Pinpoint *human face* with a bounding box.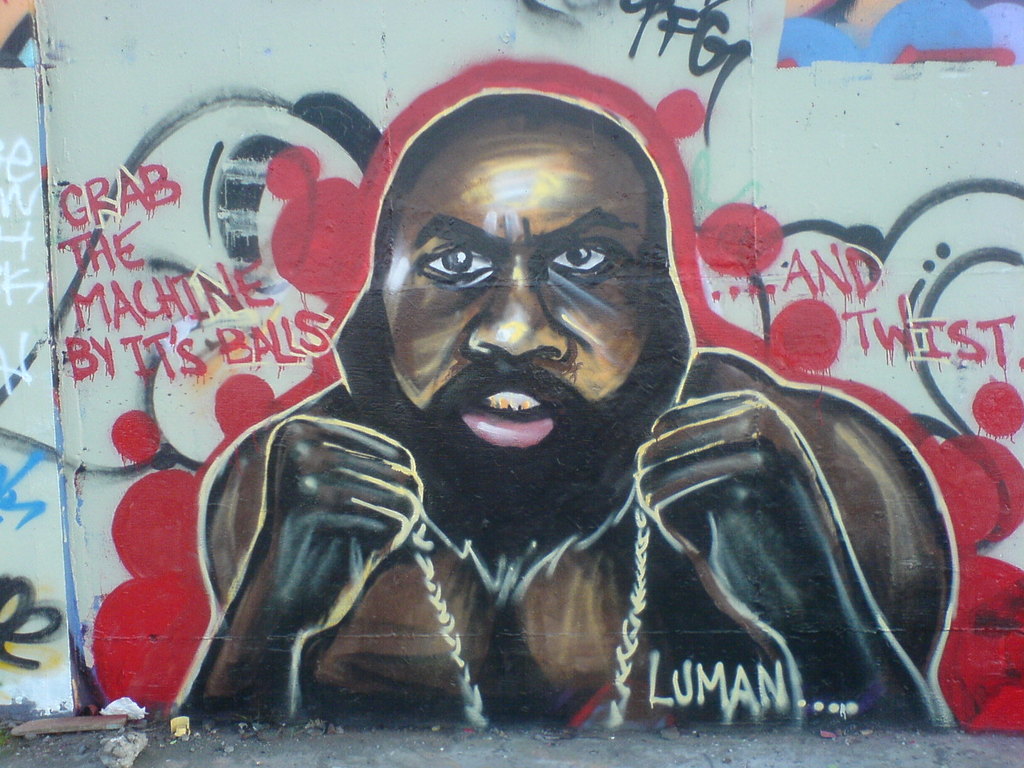
region(381, 131, 650, 447).
